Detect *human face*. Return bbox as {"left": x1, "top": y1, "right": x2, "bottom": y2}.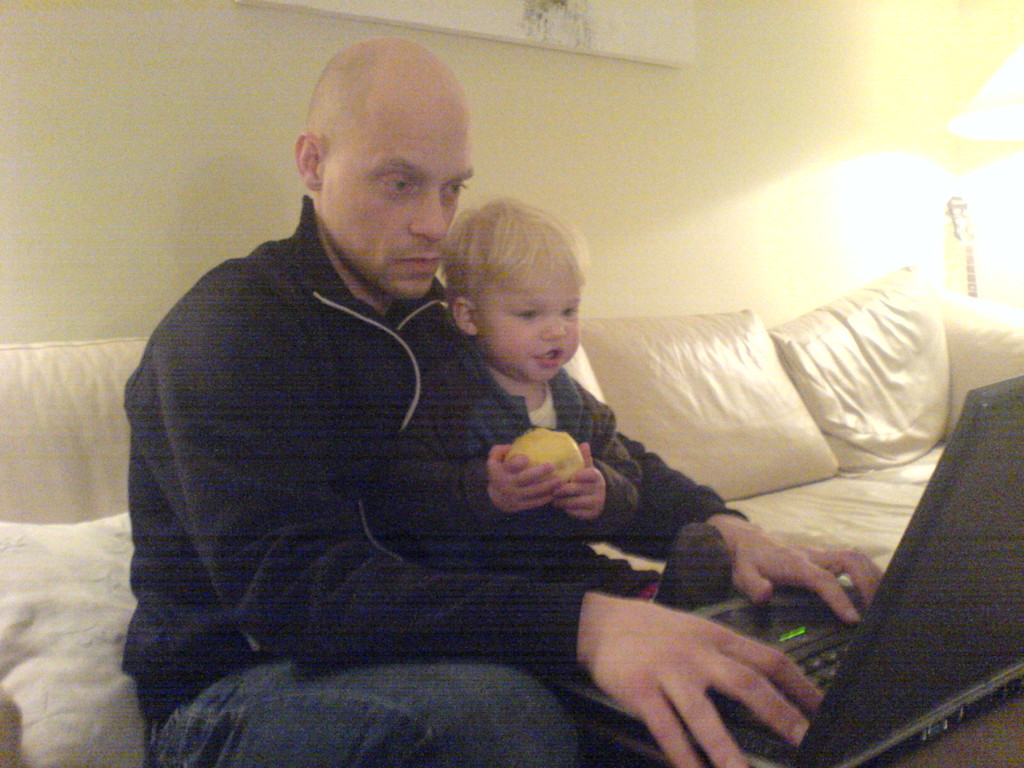
{"left": 321, "top": 102, "right": 474, "bottom": 297}.
